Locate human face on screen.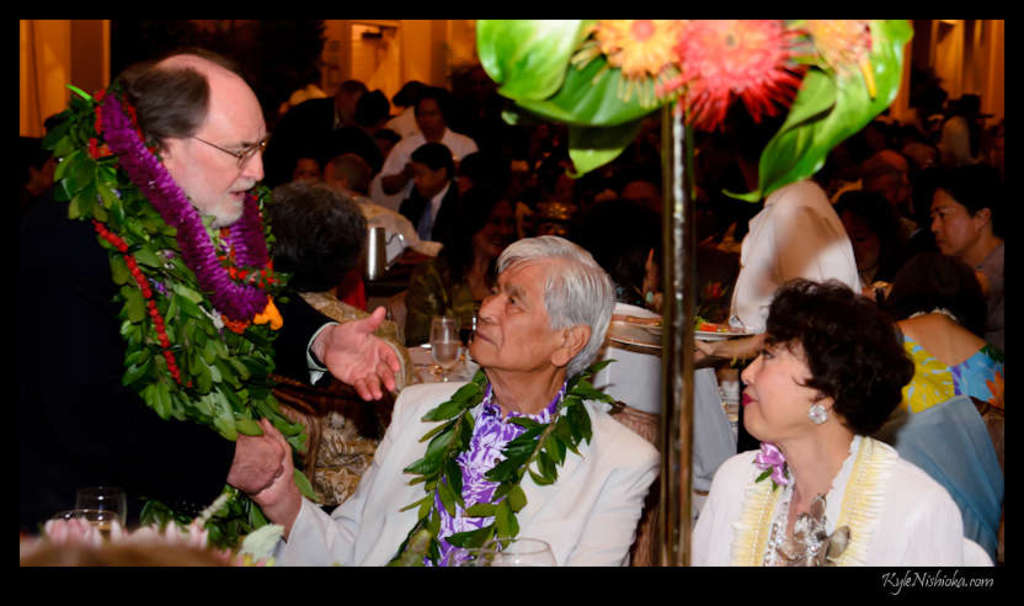
On screen at (left=164, top=73, right=266, bottom=227).
